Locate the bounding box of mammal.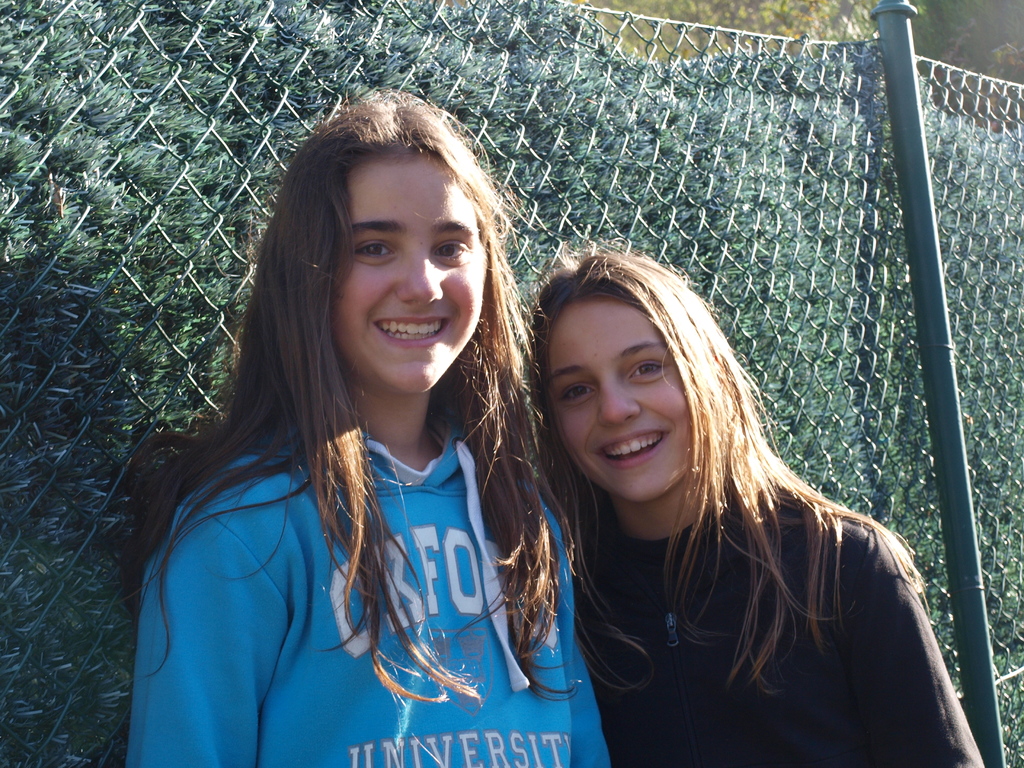
Bounding box: 115, 83, 618, 767.
